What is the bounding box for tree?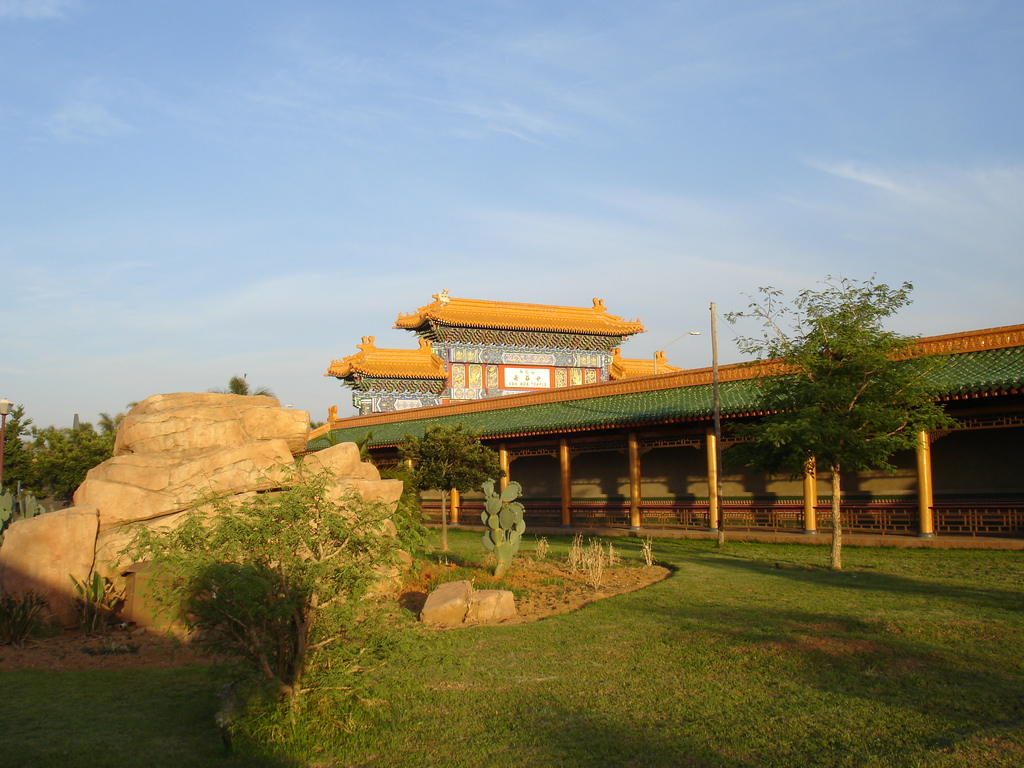
l=390, t=420, r=500, b=525.
